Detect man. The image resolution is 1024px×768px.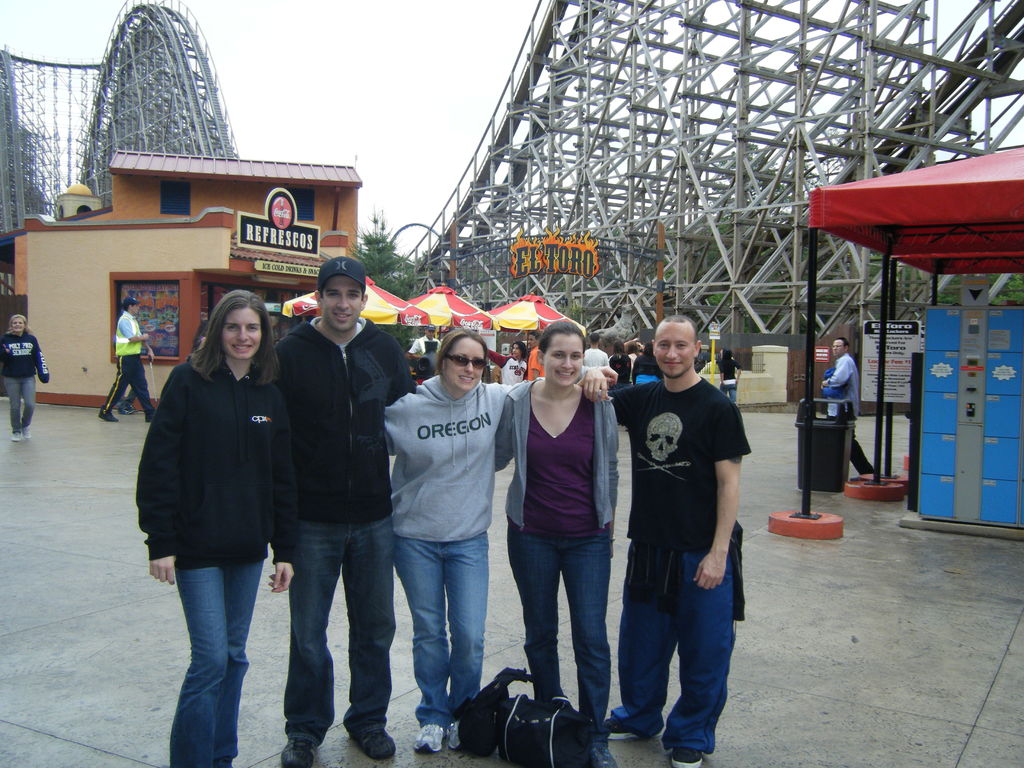
x1=267 y1=248 x2=413 y2=767.
